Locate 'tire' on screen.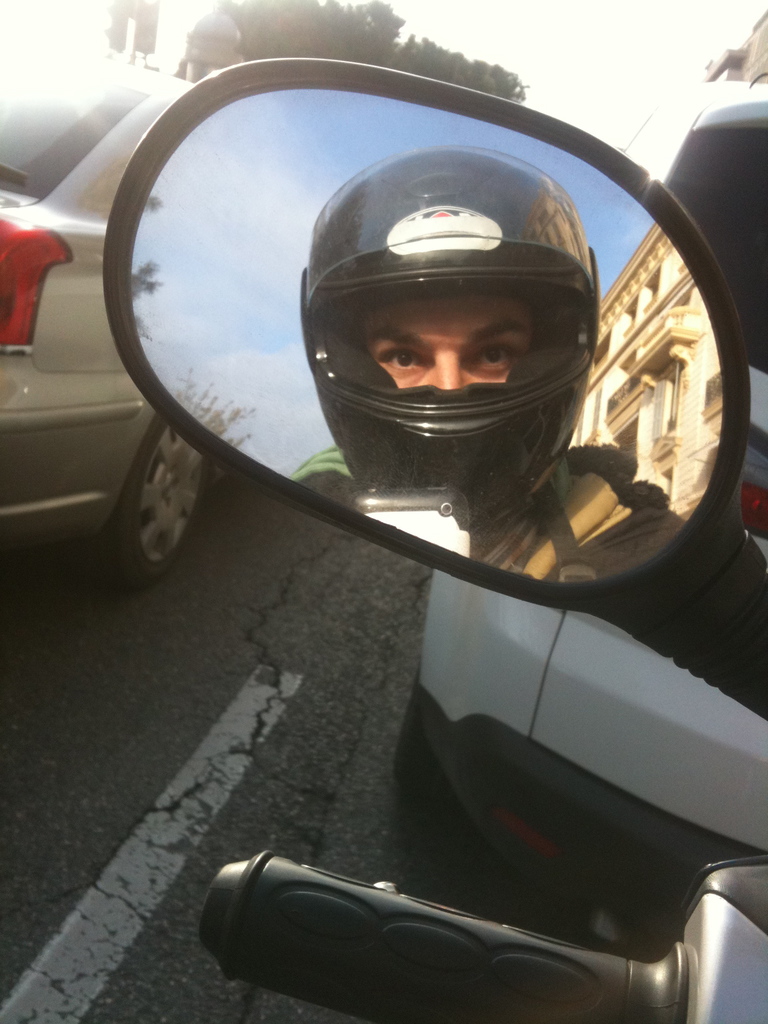
On screen at {"left": 391, "top": 667, "right": 458, "bottom": 826}.
